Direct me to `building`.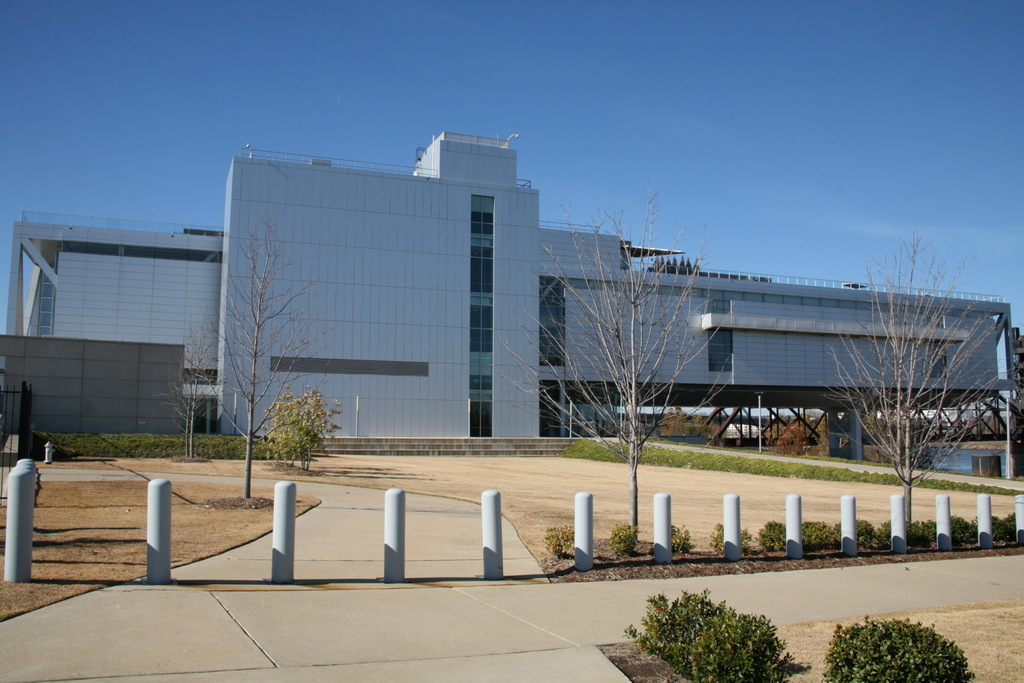
Direction: [0,130,1023,441].
